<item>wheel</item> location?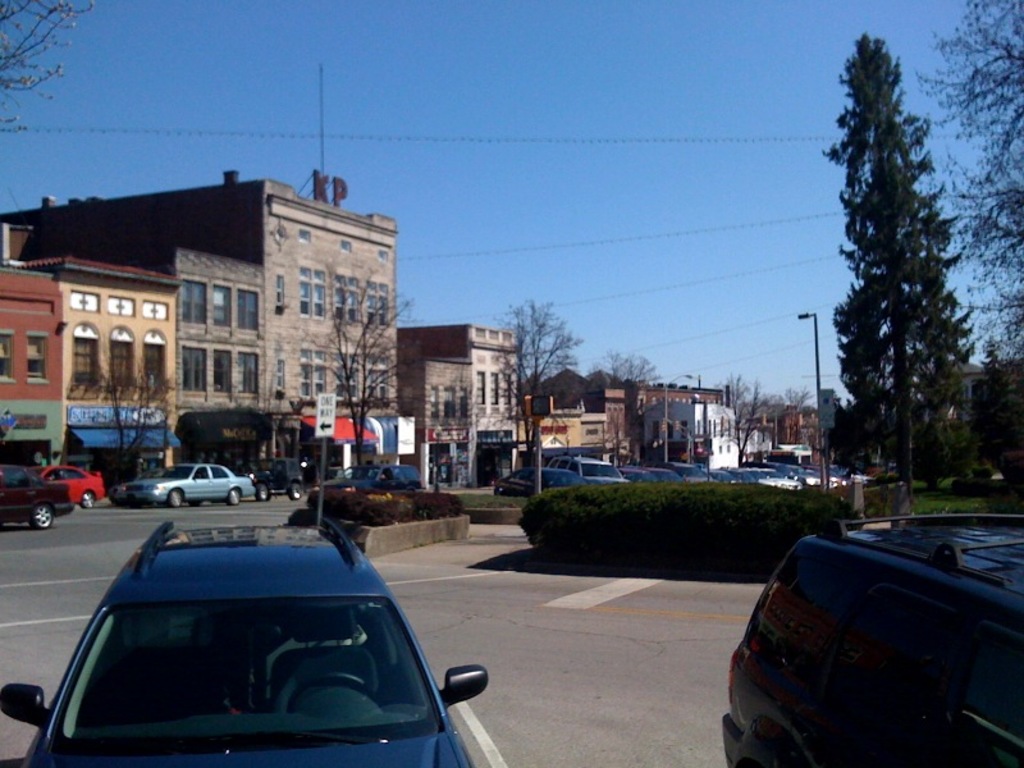
rect(298, 673, 367, 690)
